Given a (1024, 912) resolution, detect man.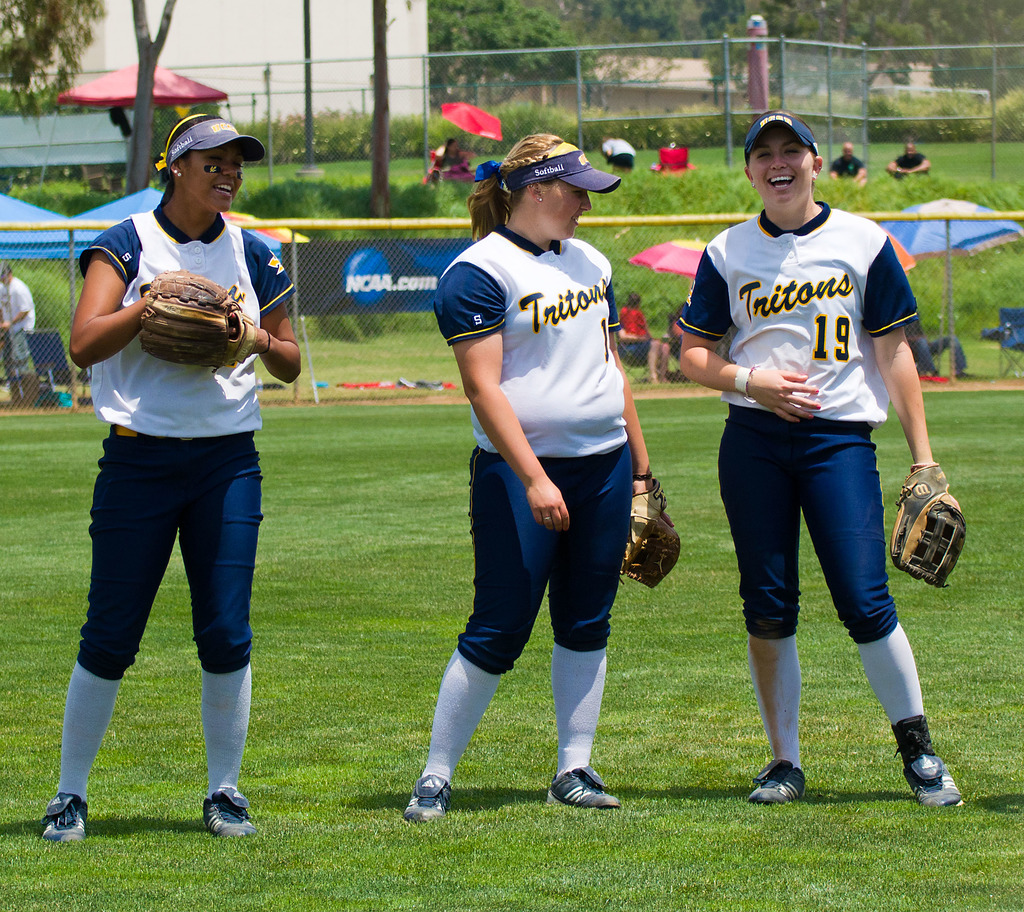
(830, 143, 868, 188).
